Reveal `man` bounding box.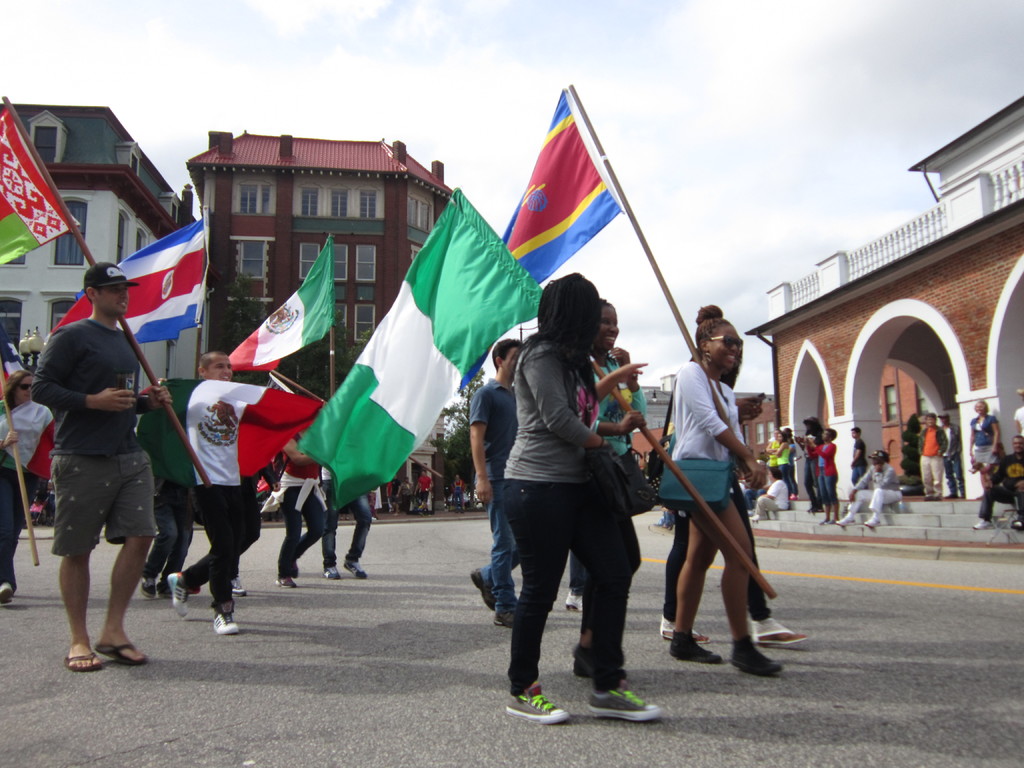
Revealed: left=31, top=255, right=173, bottom=682.
